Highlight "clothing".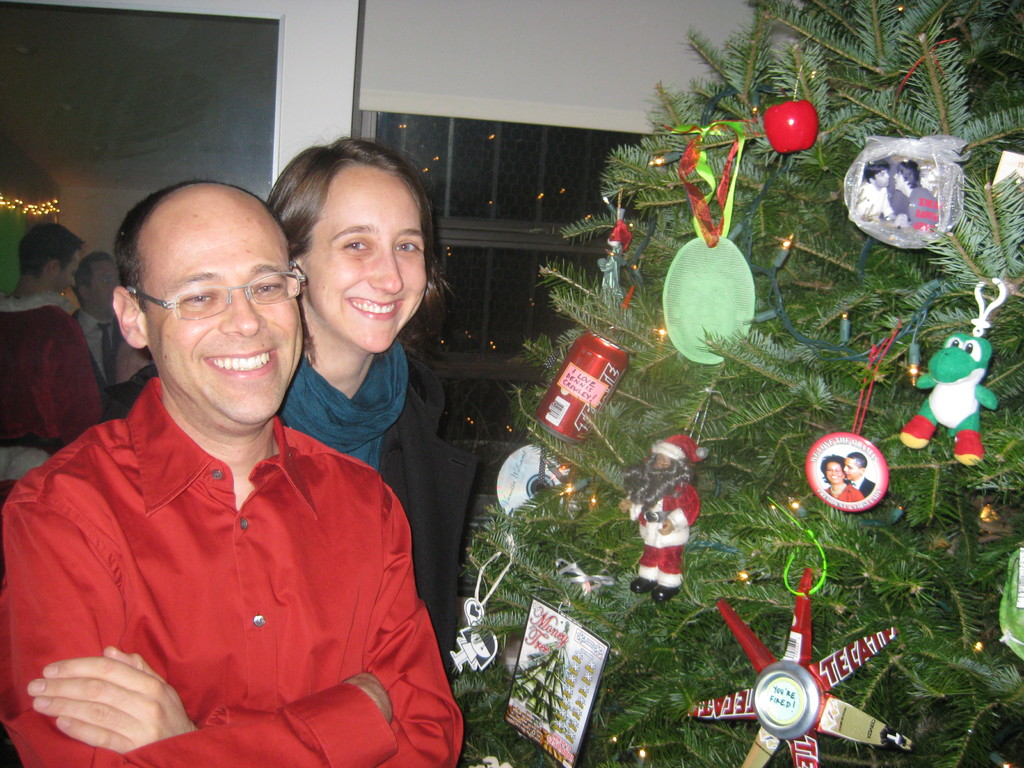
Highlighted region: <box>22,348,447,754</box>.
